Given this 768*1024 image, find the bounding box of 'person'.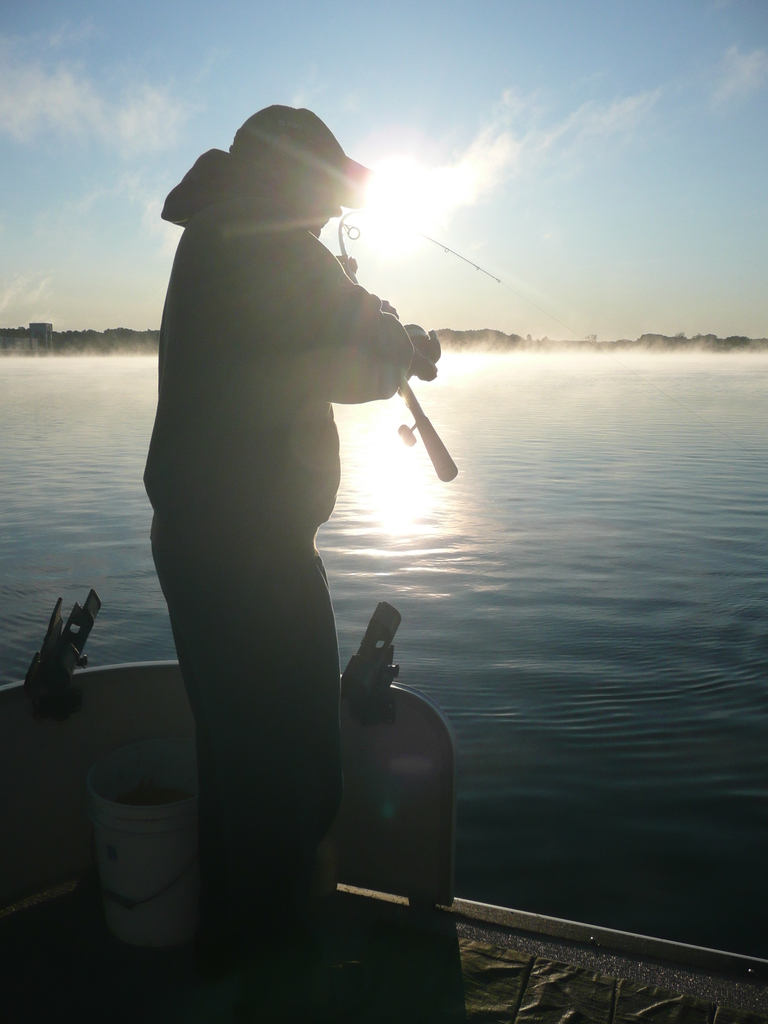
139 106 435 991.
